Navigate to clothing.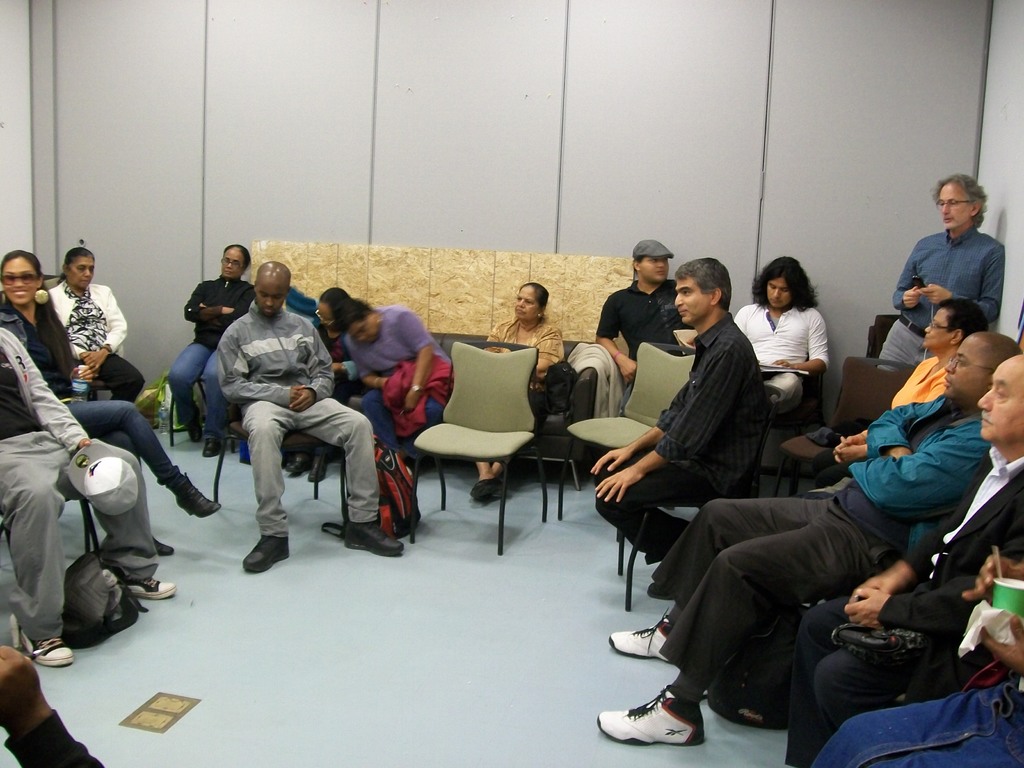
Navigation target: [595, 319, 776, 570].
